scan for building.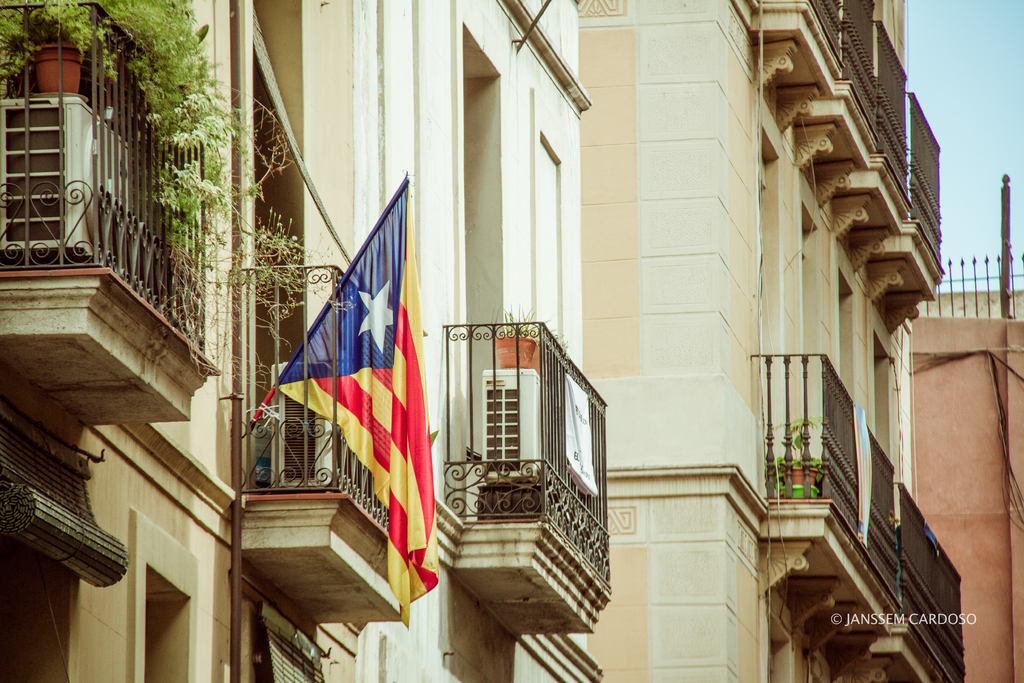
Scan result: (352, 0, 618, 682).
